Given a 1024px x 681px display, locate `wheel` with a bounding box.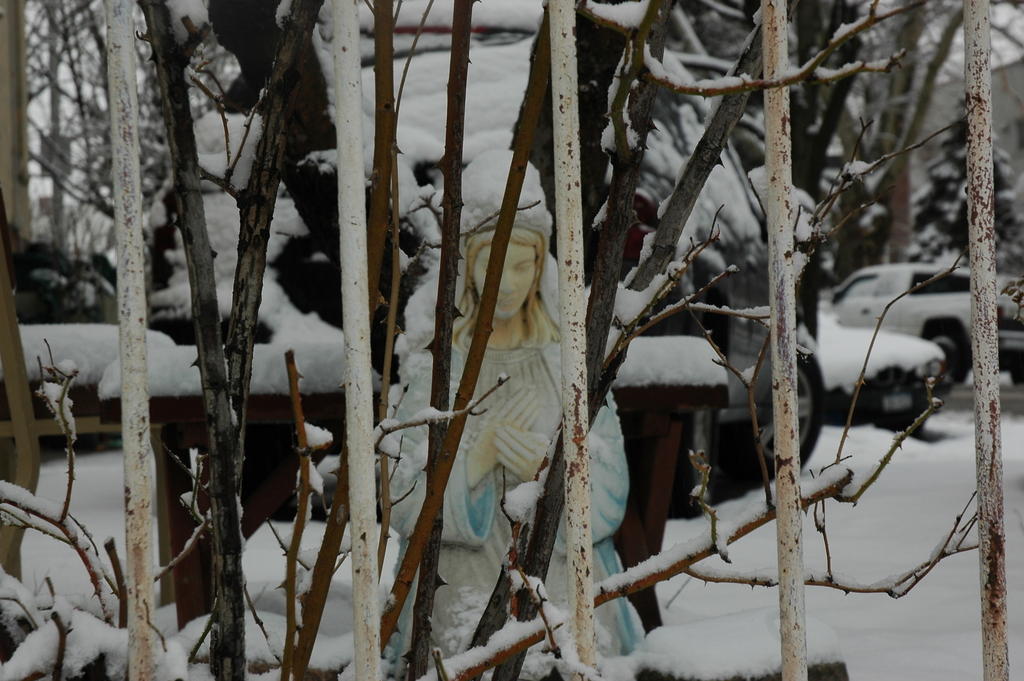
Located: {"x1": 922, "y1": 324, "x2": 976, "y2": 390}.
